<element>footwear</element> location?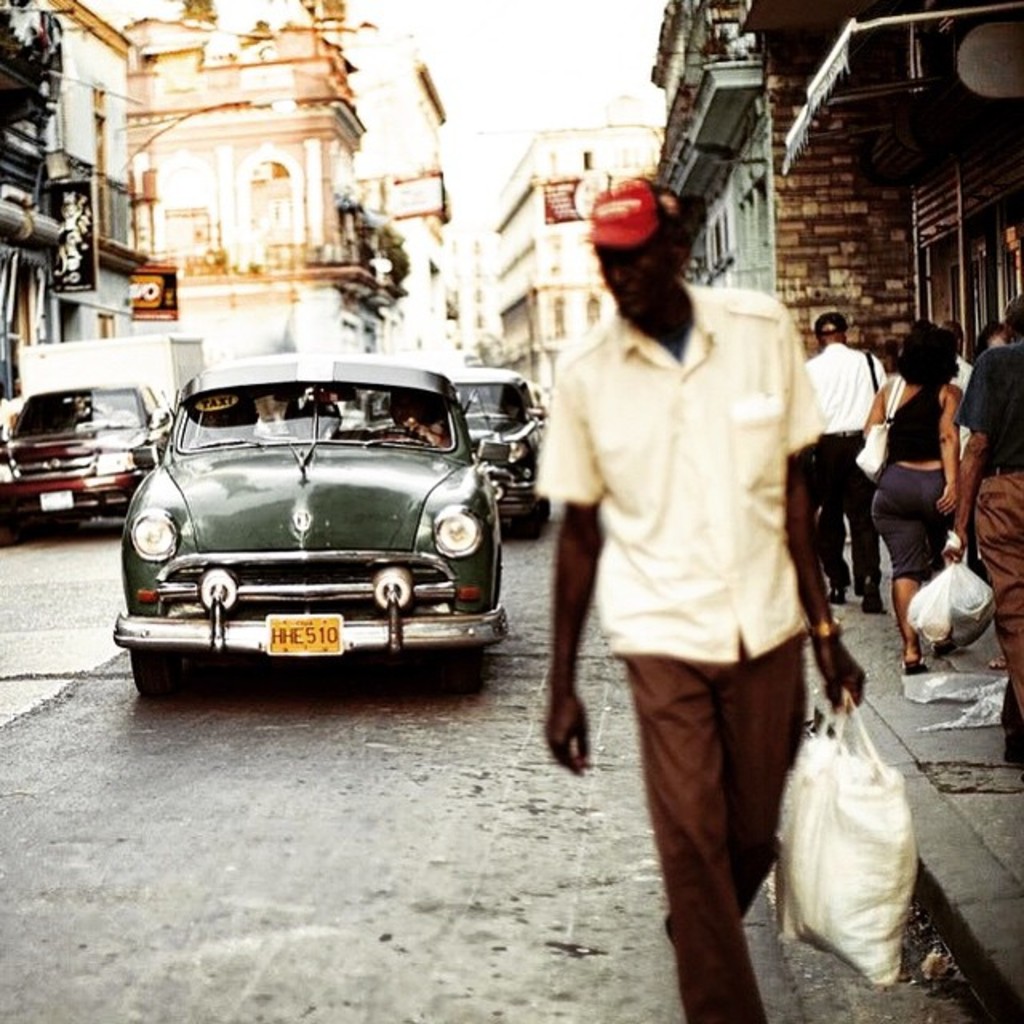
{"left": 853, "top": 595, "right": 886, "bottom": 610}
